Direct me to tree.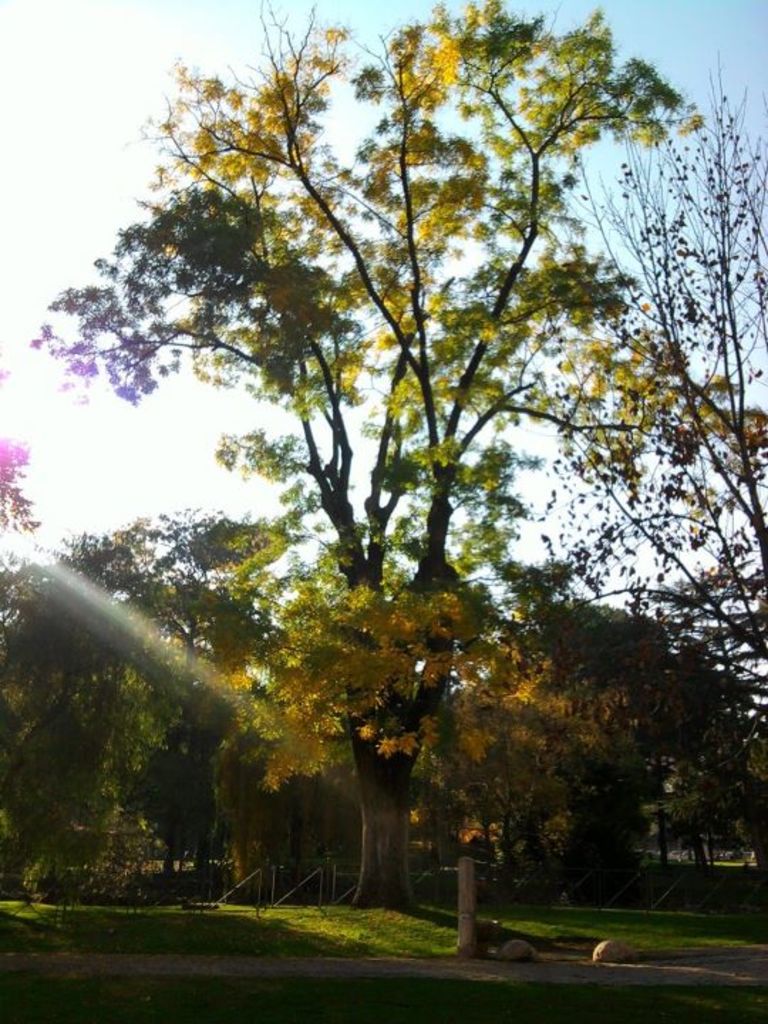
Direction: pyautogui.locateOnScreen(0, 351, 40, 545).
